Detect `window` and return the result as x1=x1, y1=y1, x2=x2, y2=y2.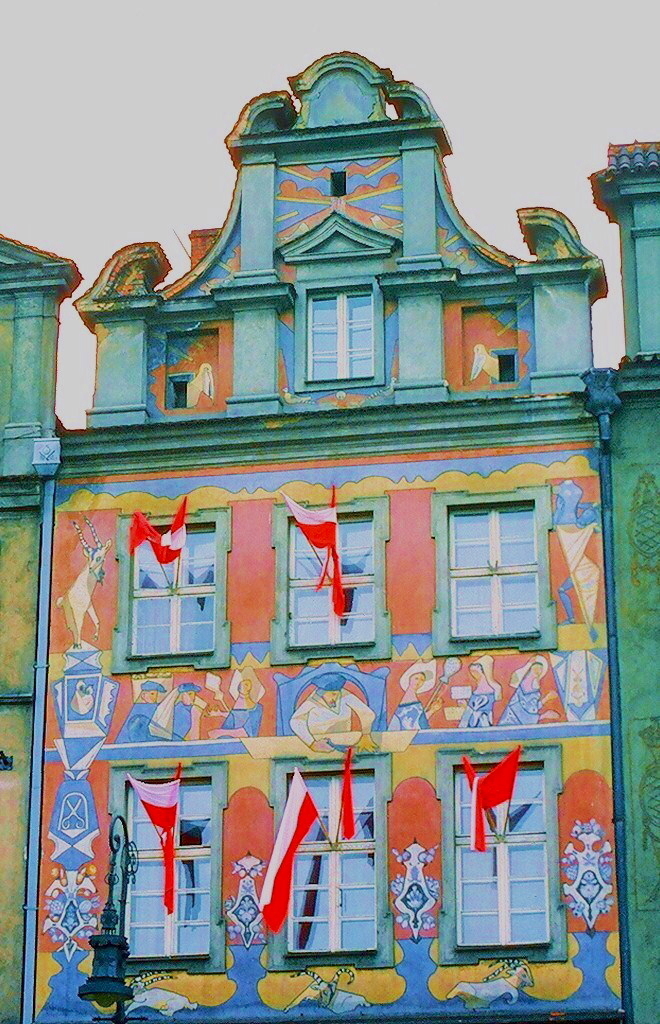
x1=288, y1=760, x2=382, y2=952.
